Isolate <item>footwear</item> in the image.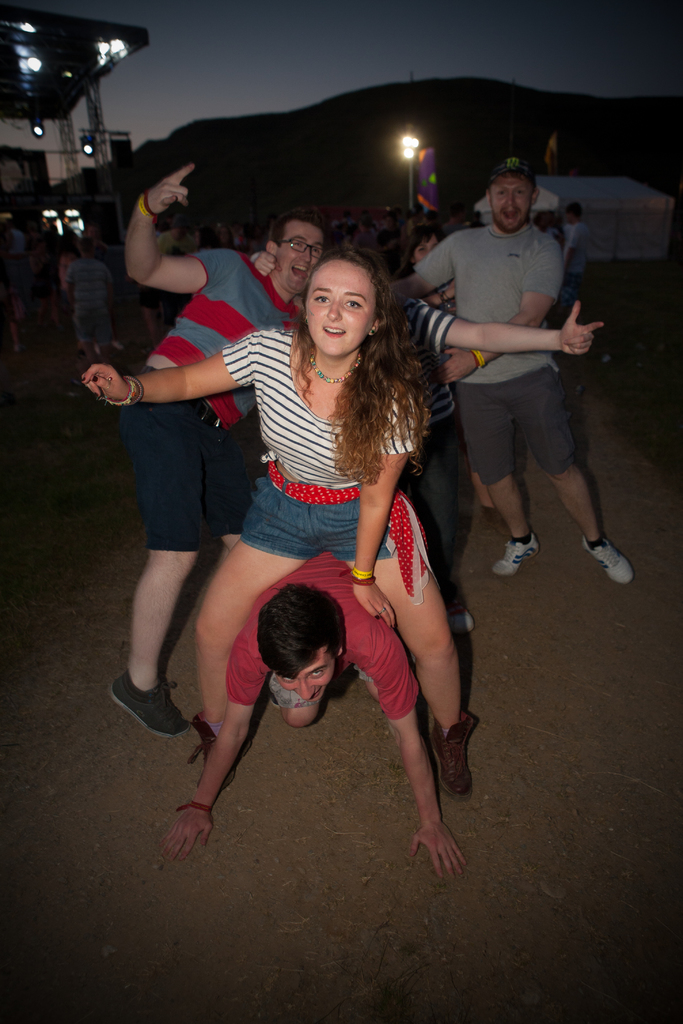
Isolated region: [left=103, top=667, right=187, bottom=740].
